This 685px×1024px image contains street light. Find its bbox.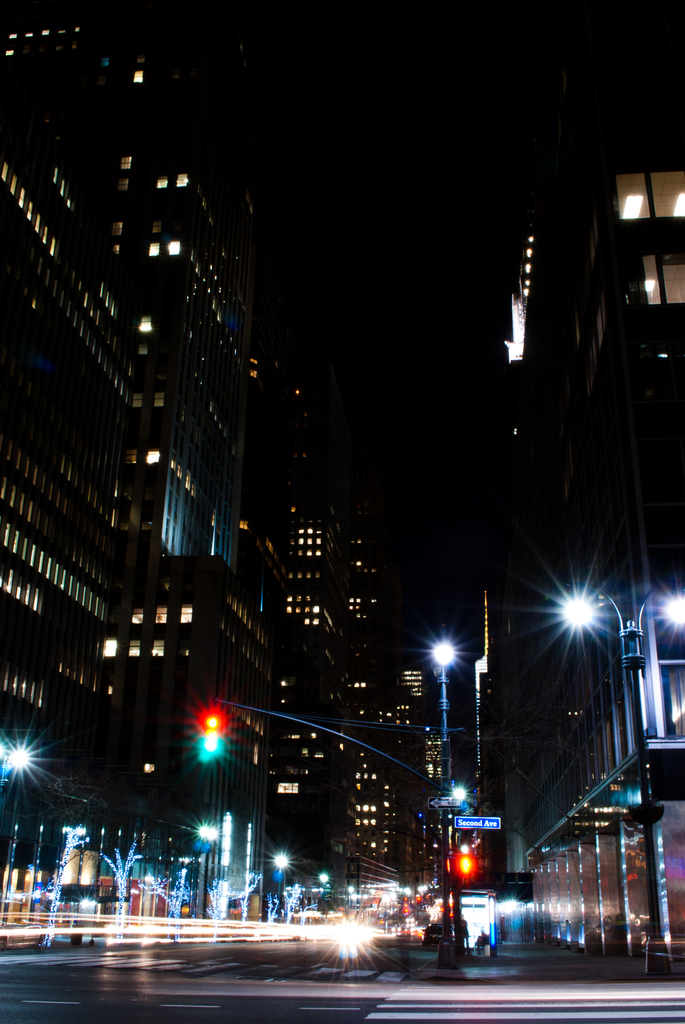
[left=556, top=589, right=684, bottom=948].
